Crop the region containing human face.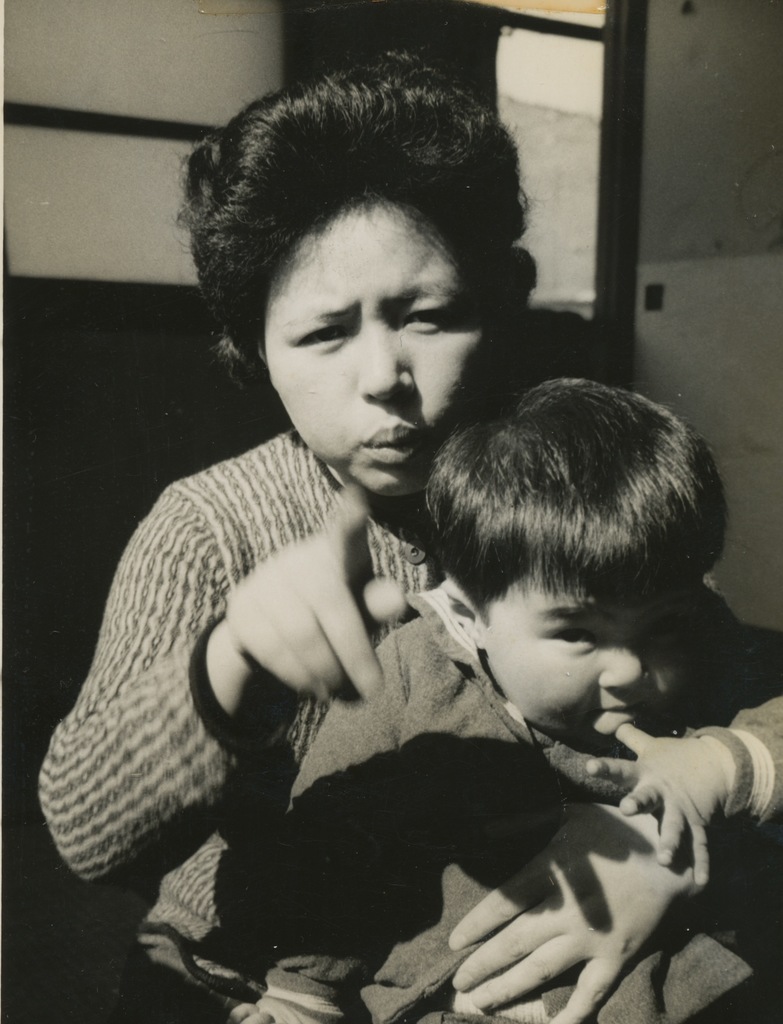
Crop region: bbox=(263, 196, 485, 495).
